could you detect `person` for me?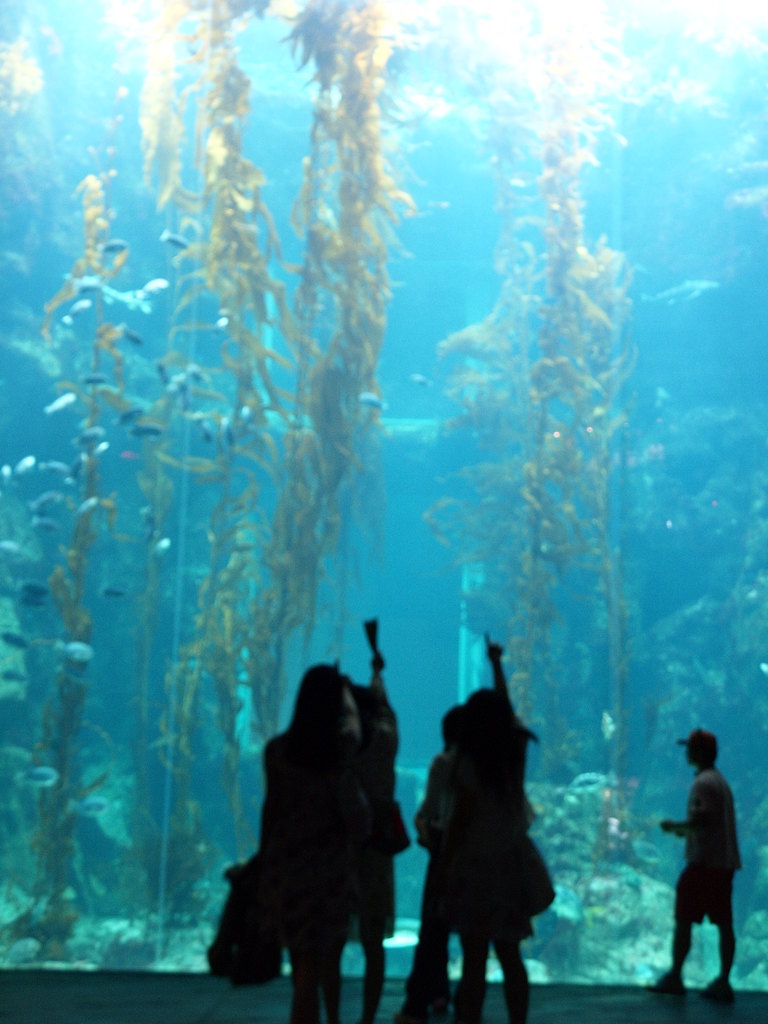
Detection result: {"x1": 226, "y1": 659, "x2": 374, "y2": 1023}.
